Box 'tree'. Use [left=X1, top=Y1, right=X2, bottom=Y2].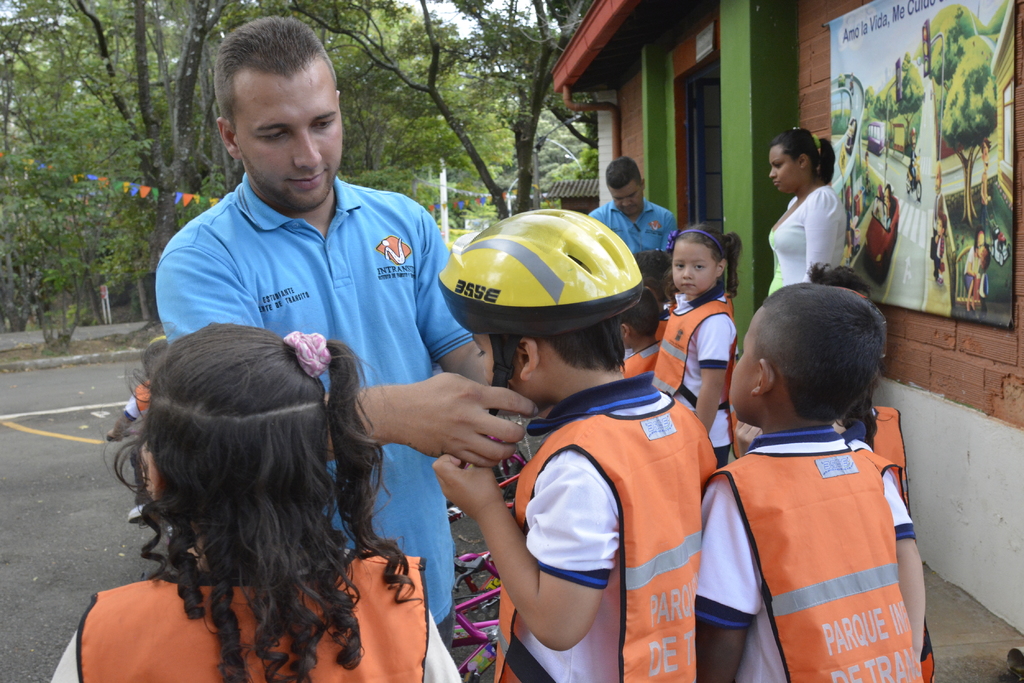
[left=3, top=0, right=403, bottom=330].
